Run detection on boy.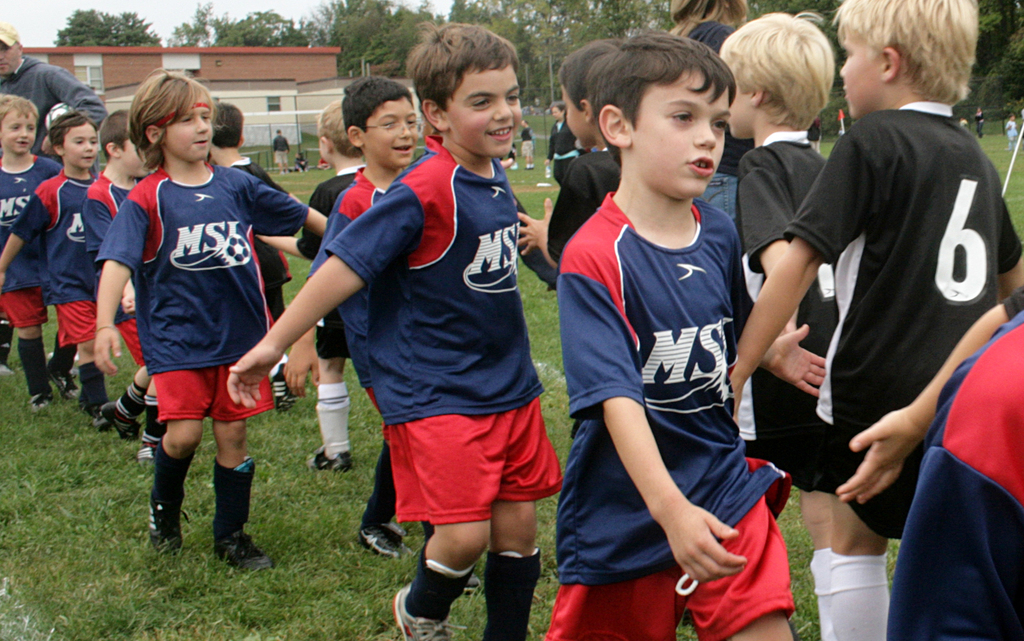
Result: <region>532, 26, 829, 640</region>.
